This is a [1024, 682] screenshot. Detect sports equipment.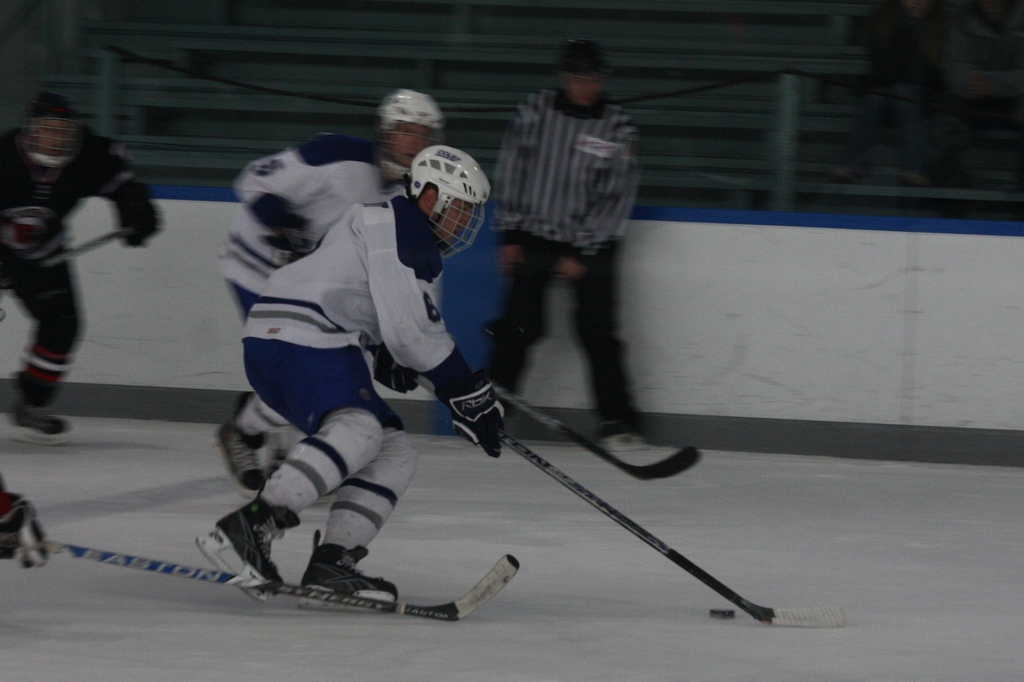
box(483, 380, 711, 480).
